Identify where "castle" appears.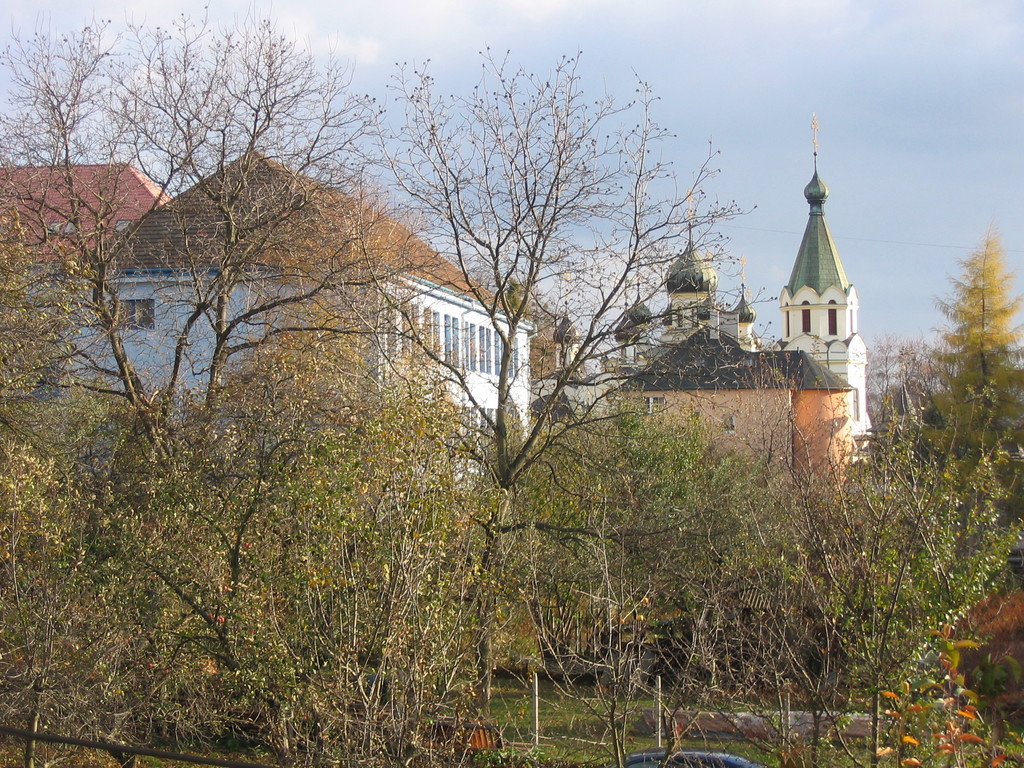
Appears at BBox(529, 220, 792, 485).
